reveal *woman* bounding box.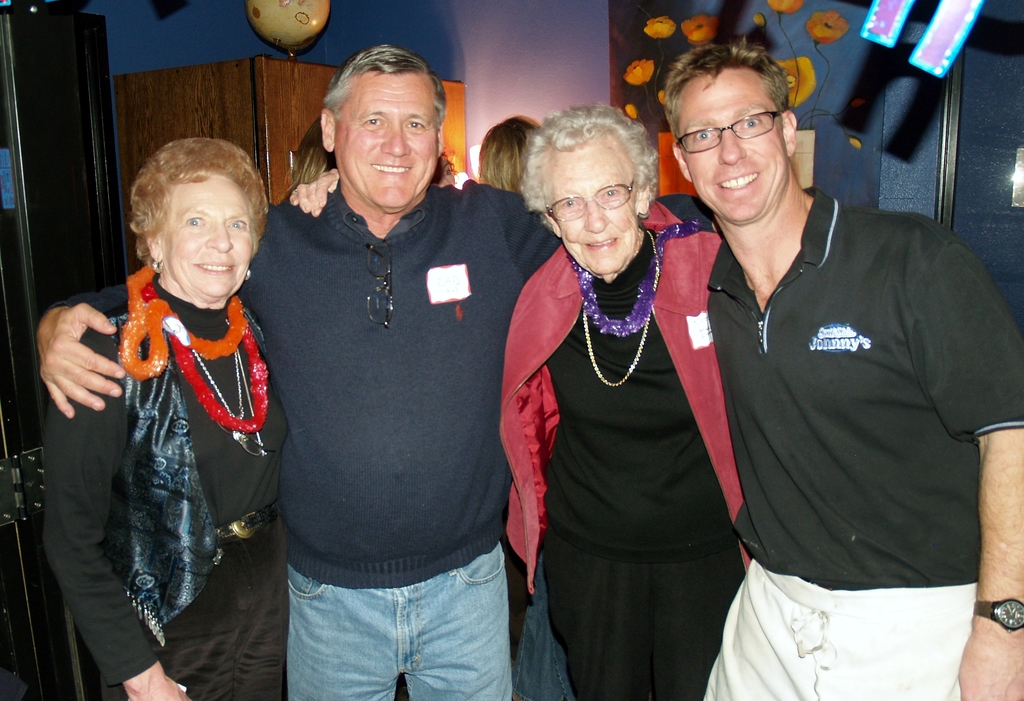
Revealed: <bbox>287, 110, 760, 700</bbox>.
